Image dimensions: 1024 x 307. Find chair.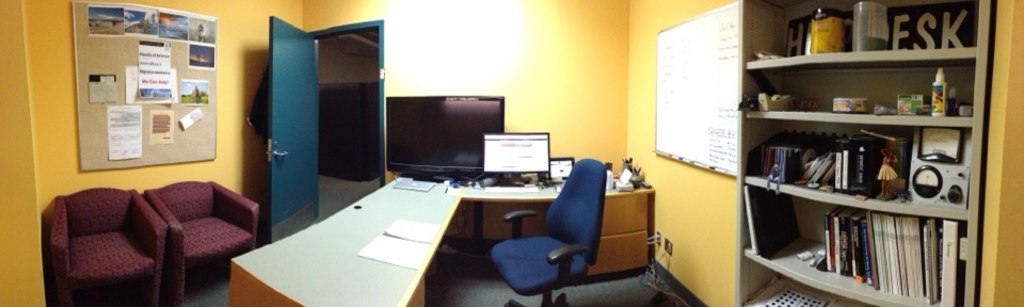
Rect(487, 151, 646, 304).
